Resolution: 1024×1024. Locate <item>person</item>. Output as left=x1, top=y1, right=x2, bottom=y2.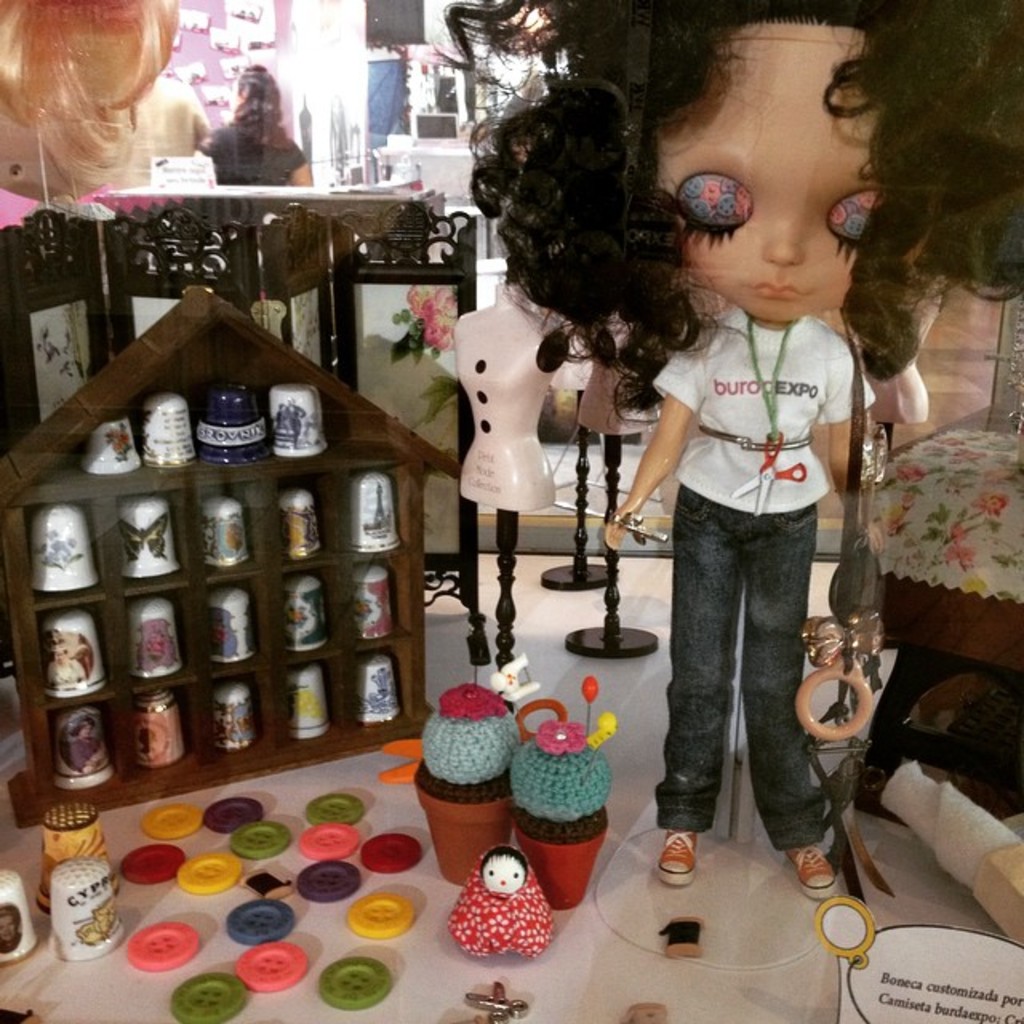
left=498, top=10, right=1022, bottom=914.
